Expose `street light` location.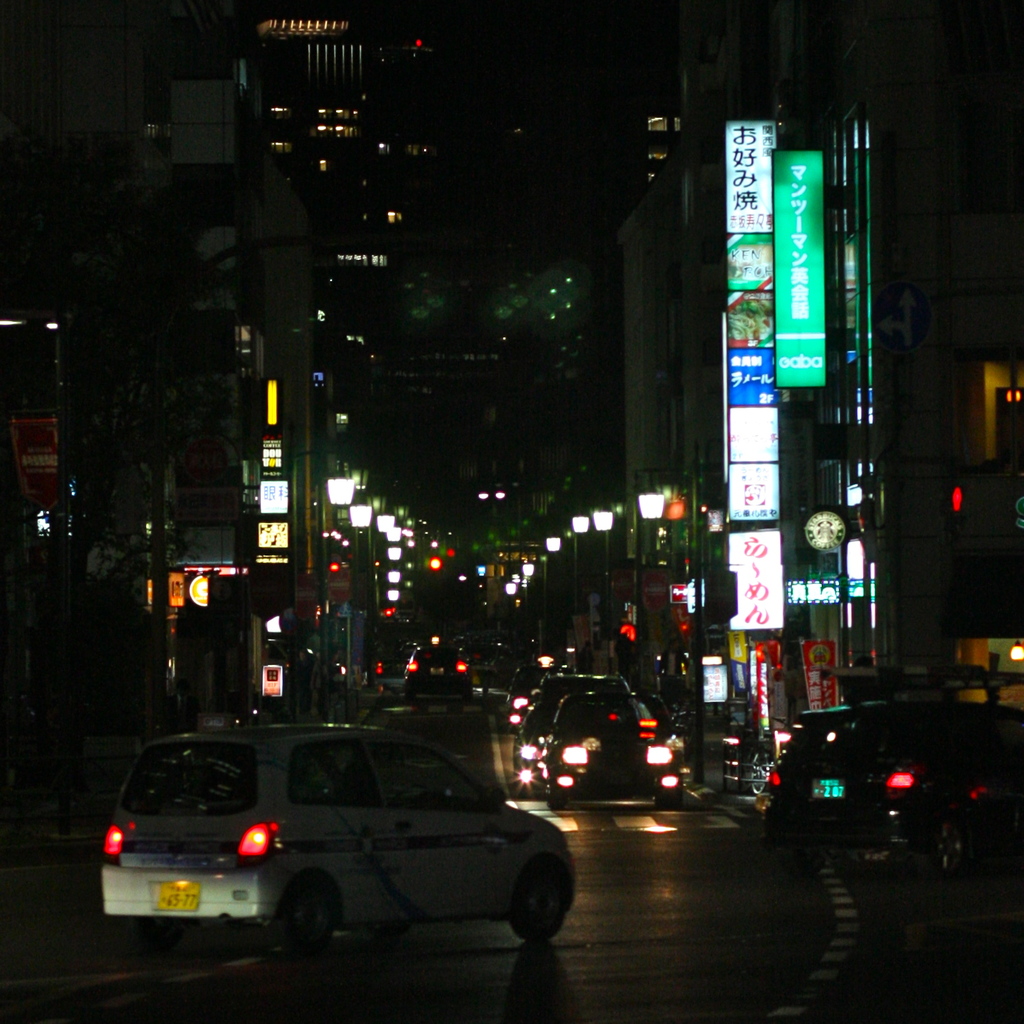
Exposed at 591/498/645/685.
